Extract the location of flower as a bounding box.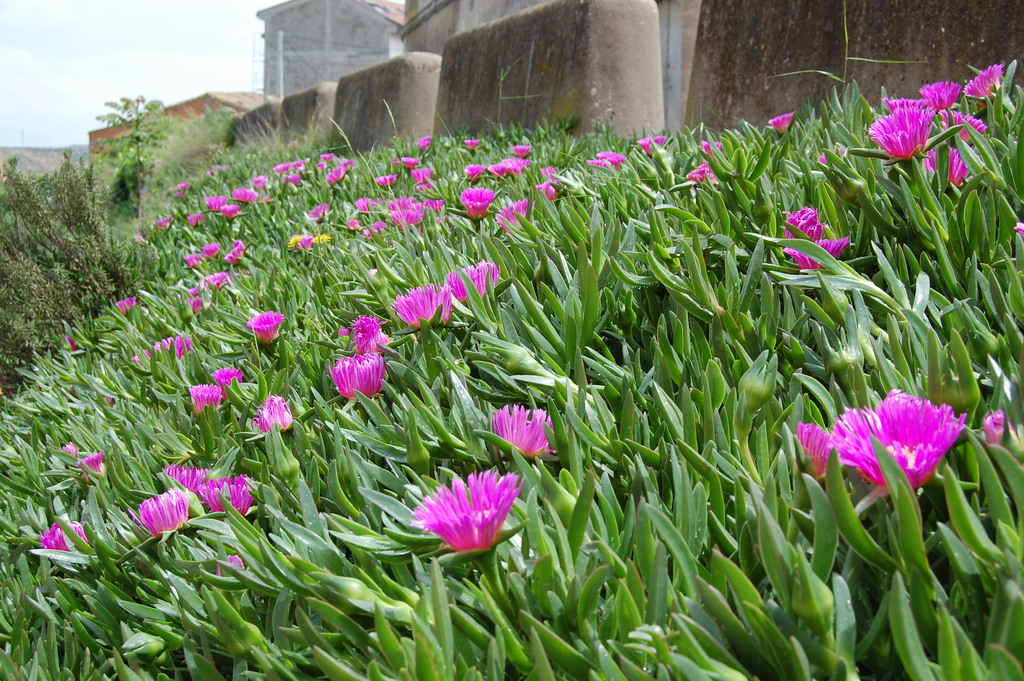
(58,439,75,456).
